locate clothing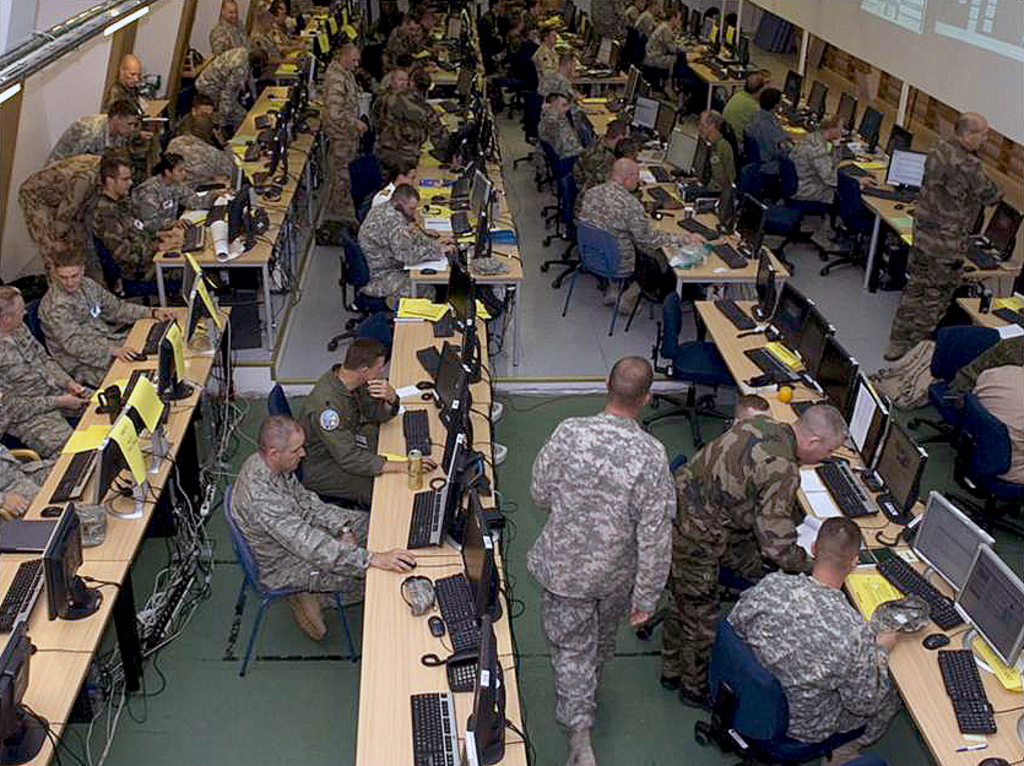
385,21,423,66
